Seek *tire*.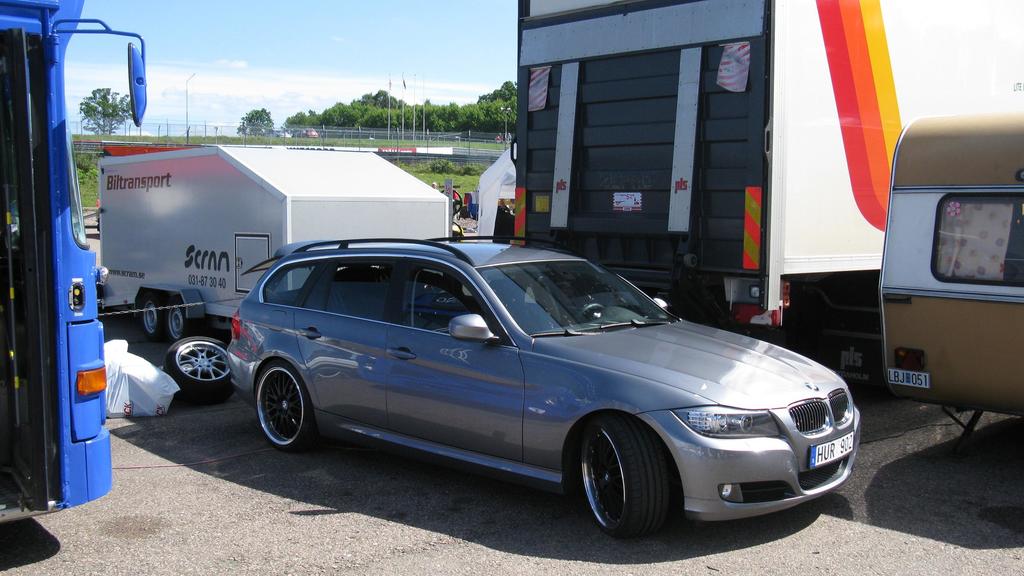
[x1=164, y1=337, x2=235, y2=403].
